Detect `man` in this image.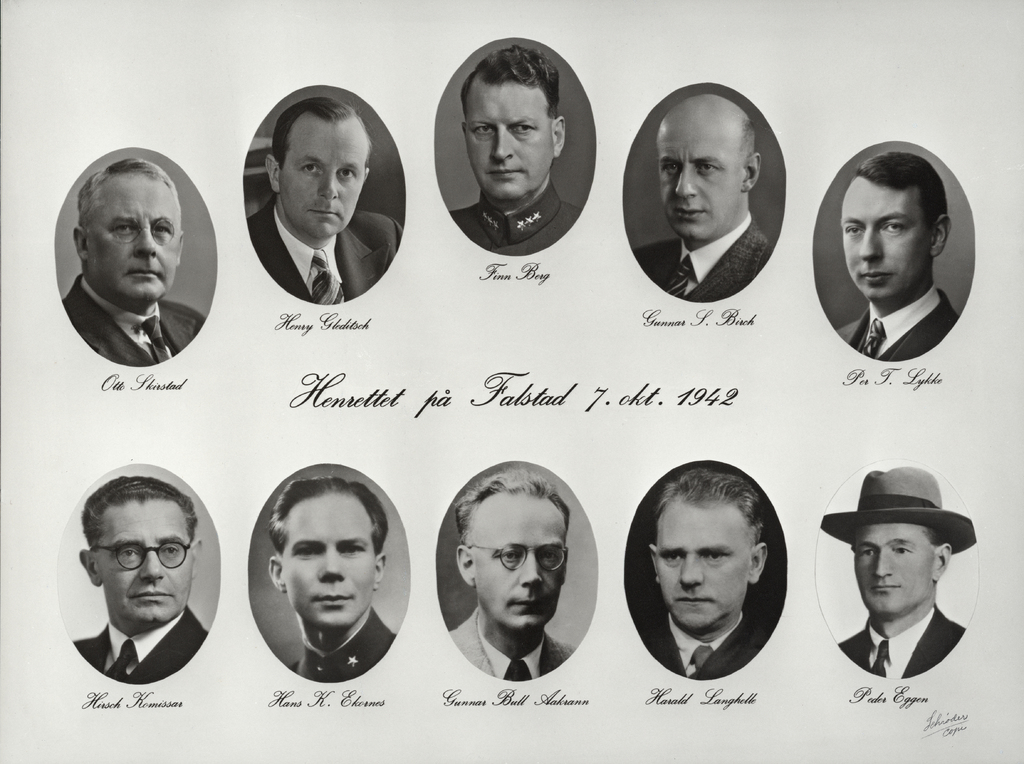
Detection: bbox(59, 158, 208, 369).
